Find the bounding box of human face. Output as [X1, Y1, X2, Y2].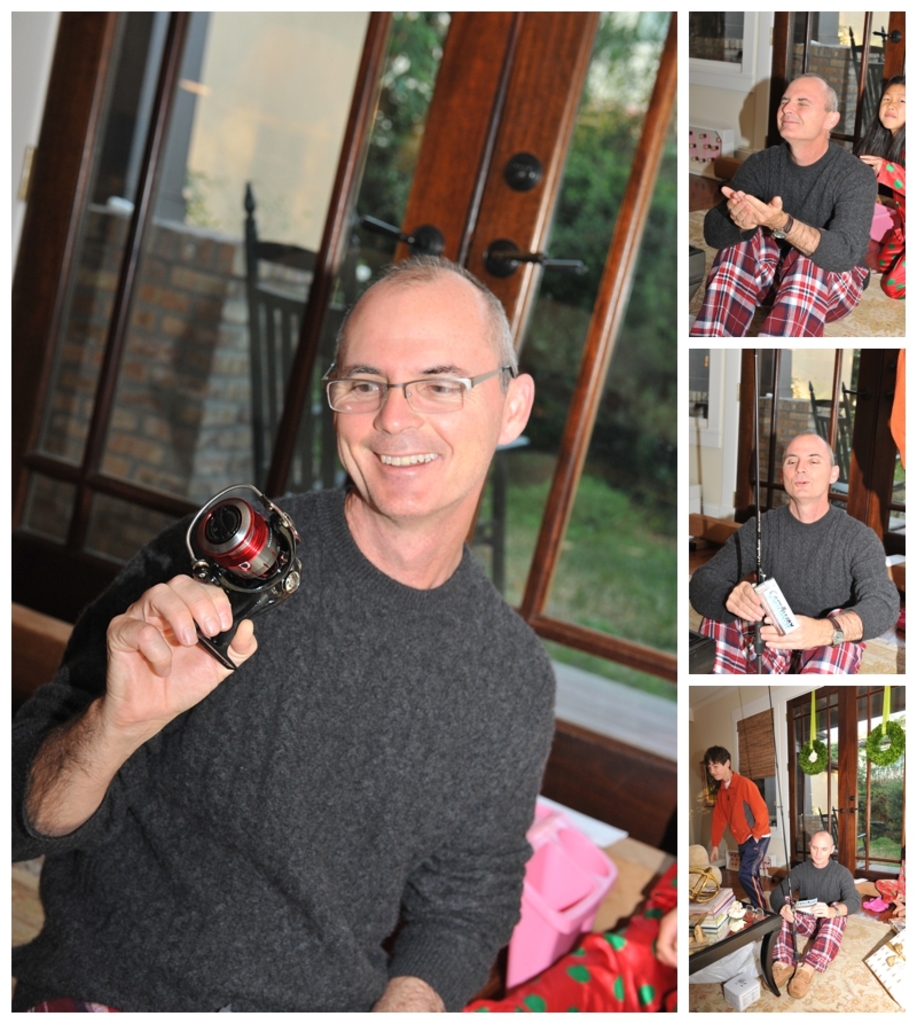
[774, 435, 829, 501].
